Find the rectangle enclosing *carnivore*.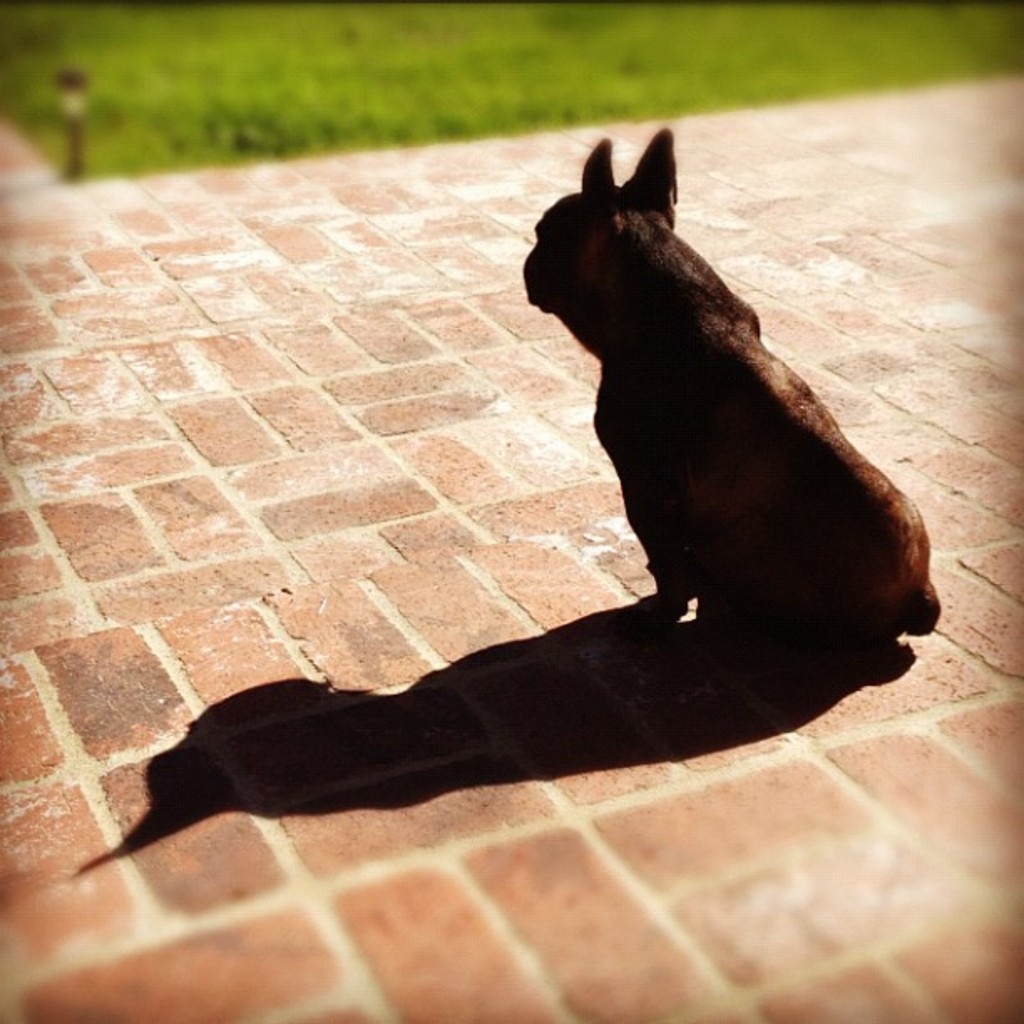
{"left": 228, "top": 119, "right": 974, "bottom": 822}.
